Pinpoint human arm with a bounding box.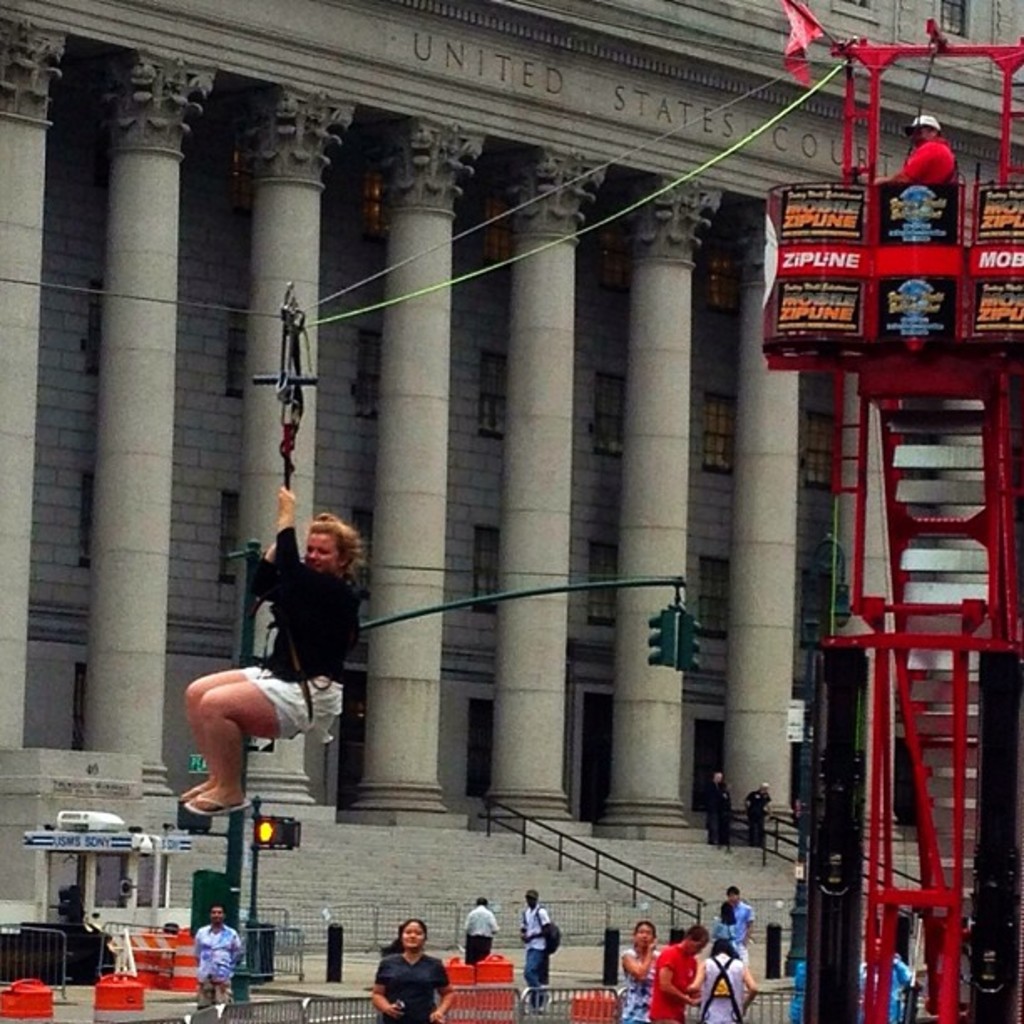
[left=681, top=955, right=709, bottom=997].
